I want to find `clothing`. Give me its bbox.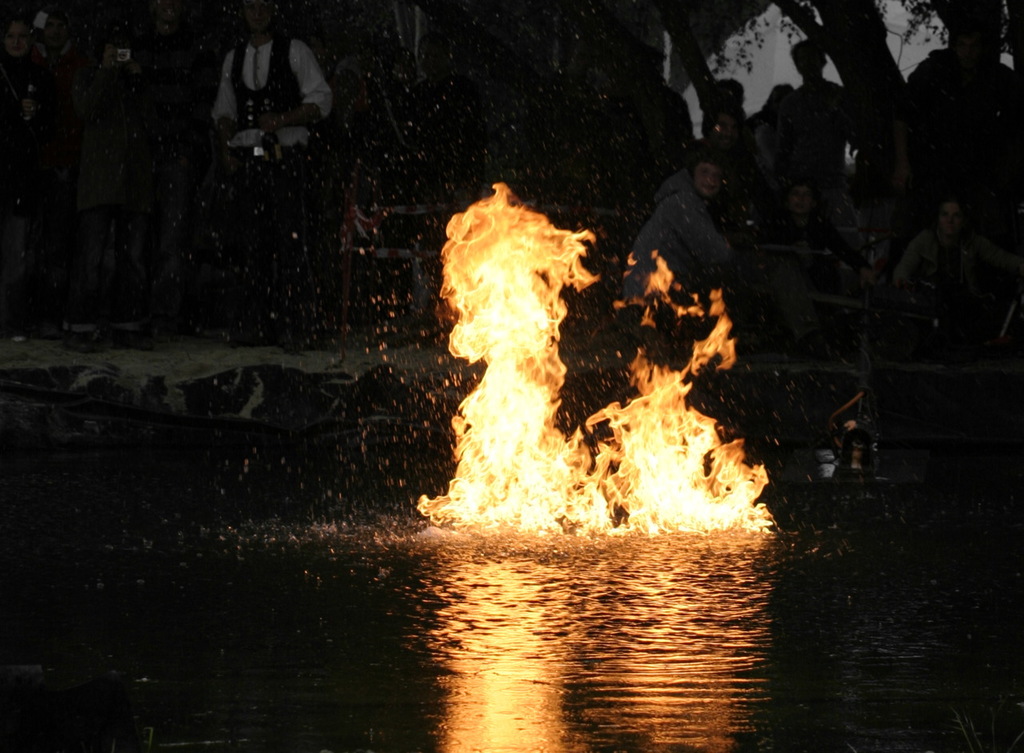
pyautogui.locateOnScreen(886, 232, 1022, 334).
